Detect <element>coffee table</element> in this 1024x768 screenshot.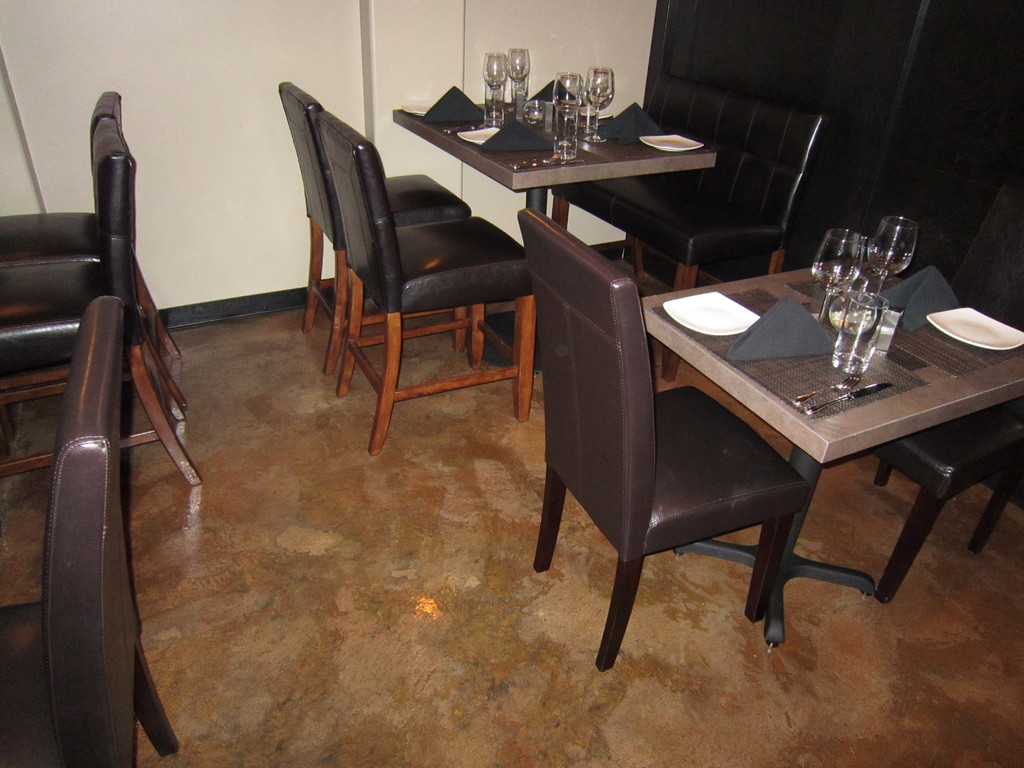
Detection: detection(643, 254, 1023, 648).
